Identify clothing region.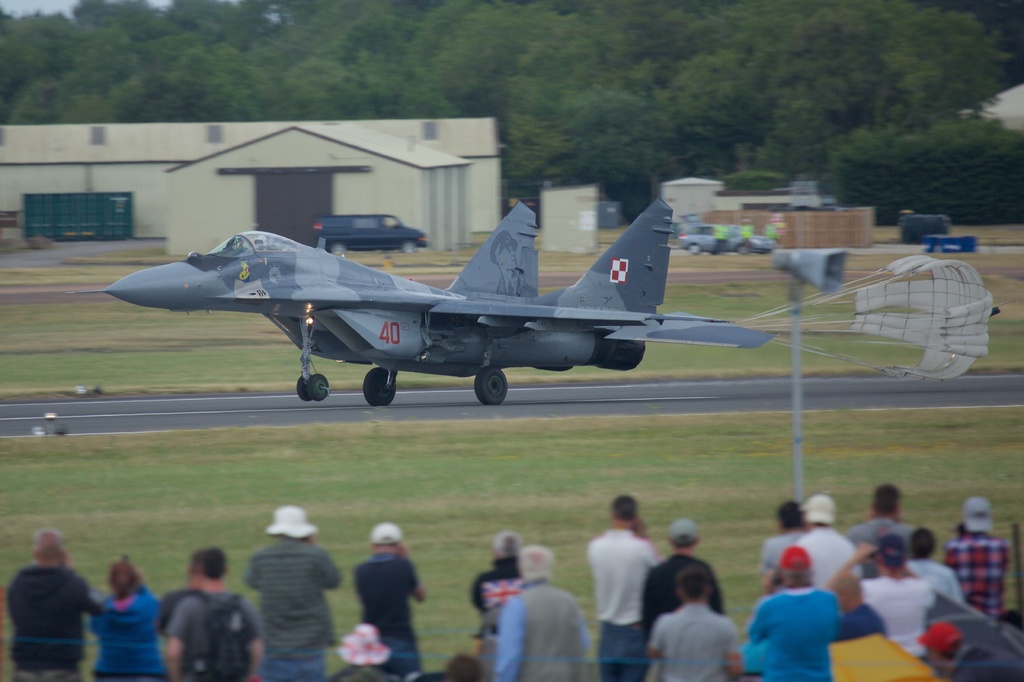
Region: [x1=330, y1=666, x2=390, y2=681].
